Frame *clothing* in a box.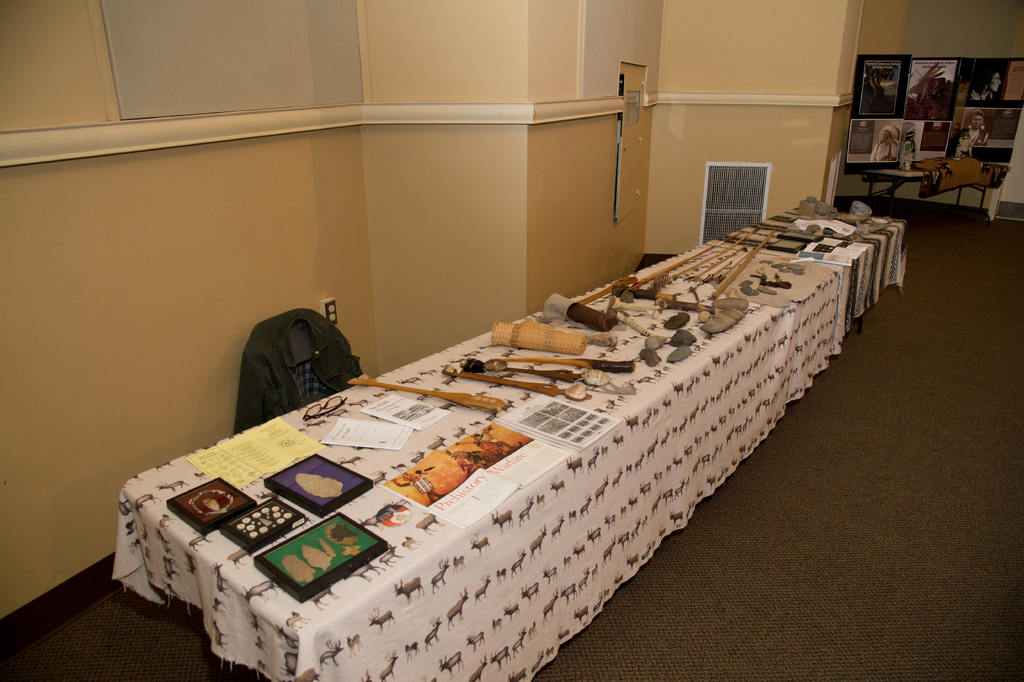
[215,303,364,438].
